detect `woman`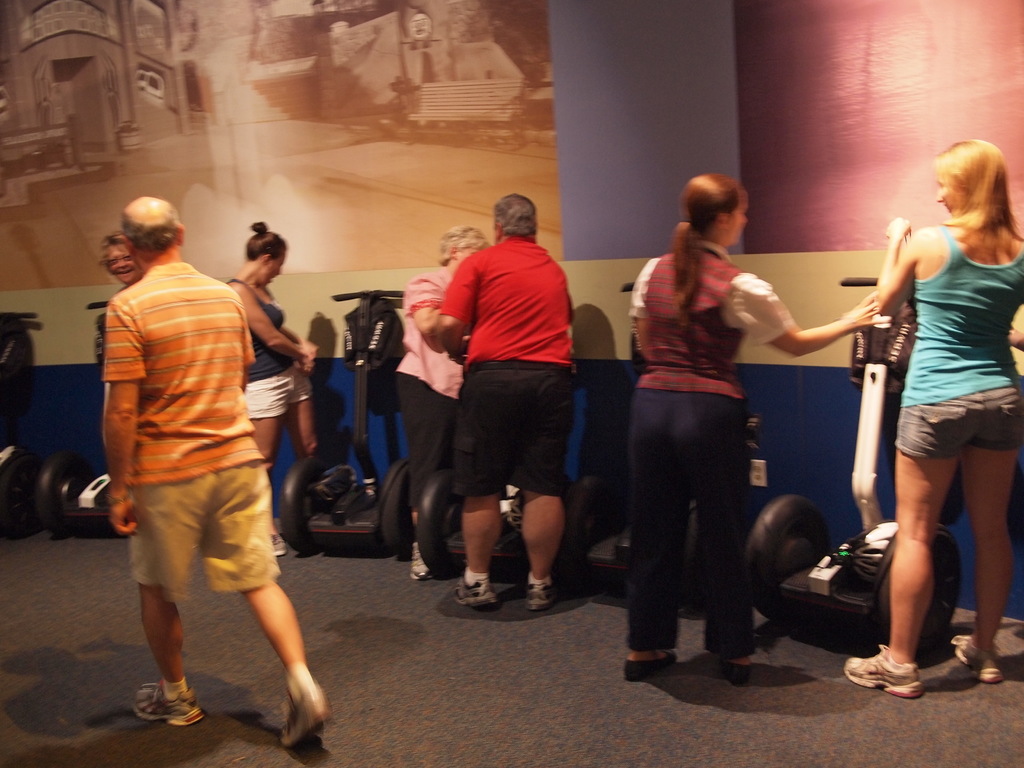
Rect(397, 227, 492, 579)
